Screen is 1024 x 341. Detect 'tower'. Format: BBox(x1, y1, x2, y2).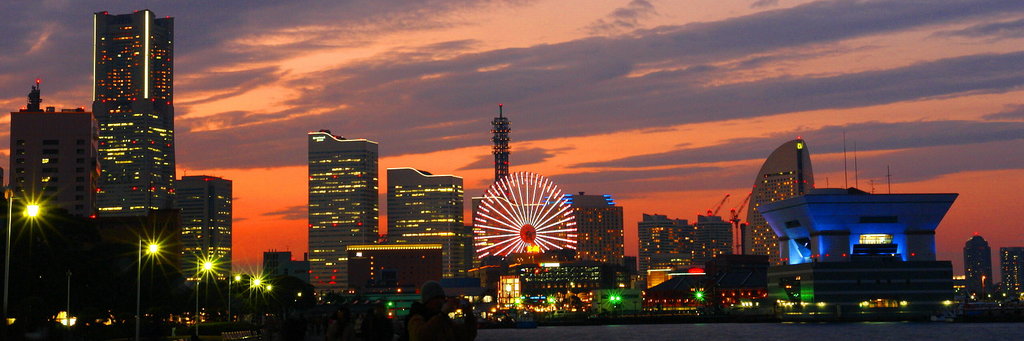
BBox(176, 174, 228, 317).
